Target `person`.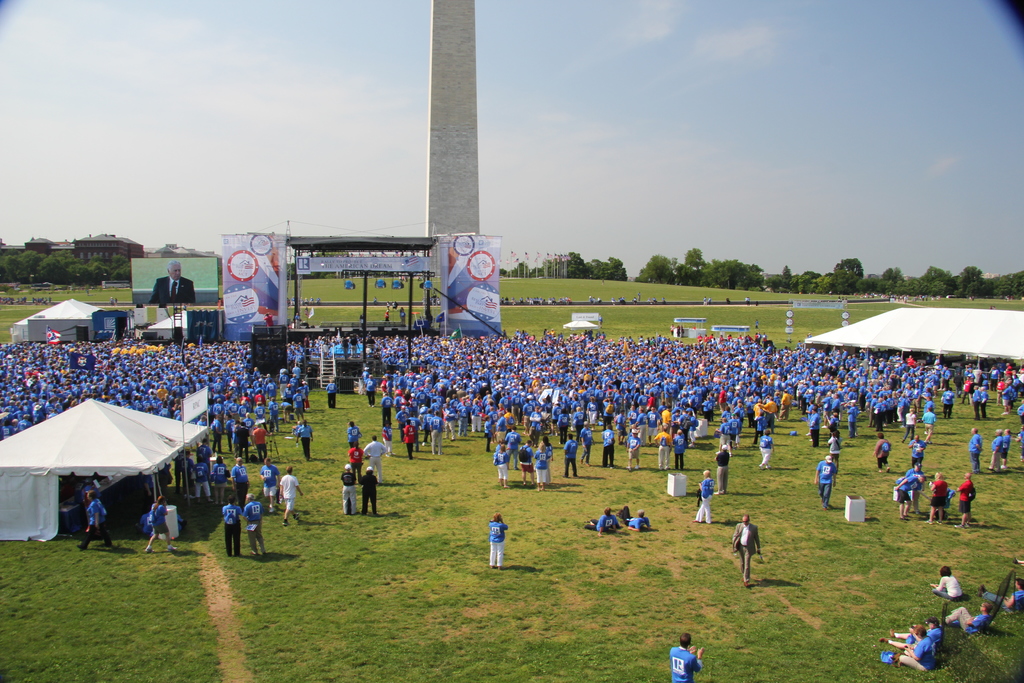
Target region: [924, 473, 944, 516].
